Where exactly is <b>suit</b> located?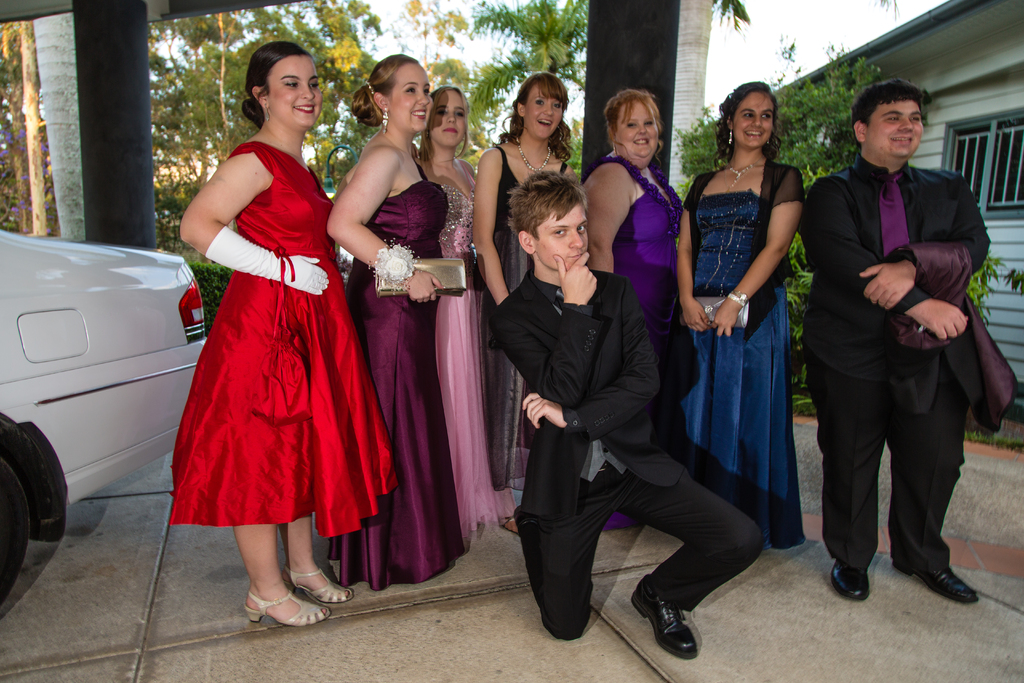
Its bounding box is (797,152,1018,572).
